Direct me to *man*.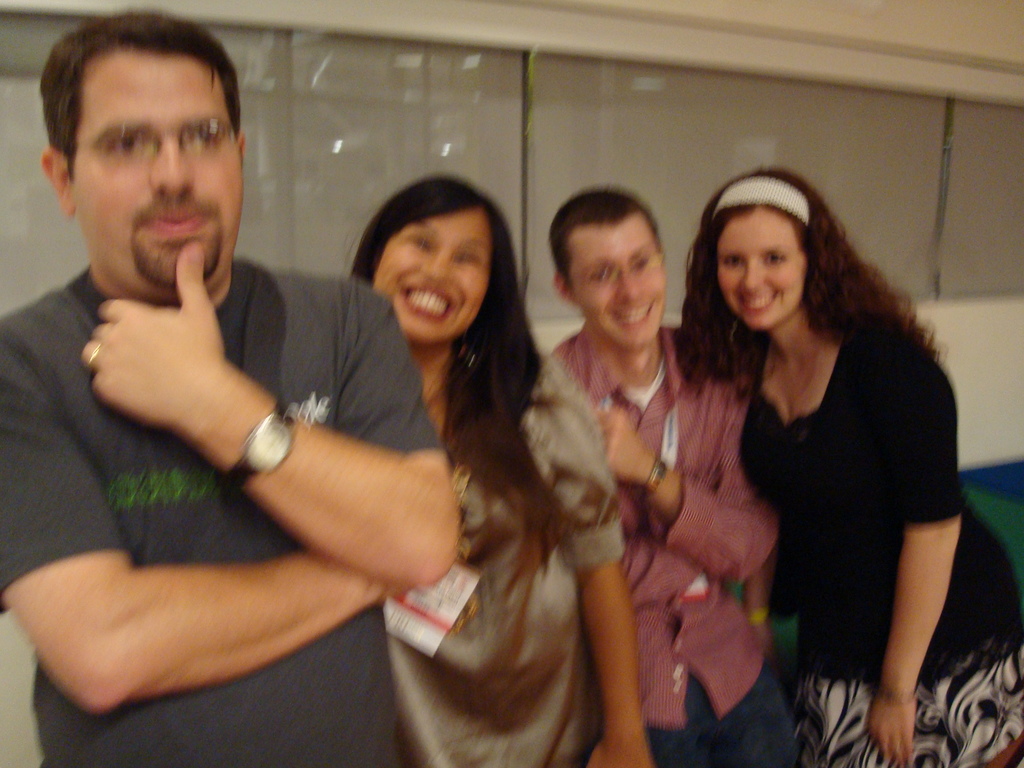
Direction: box=[508, 191, 737, 708].
